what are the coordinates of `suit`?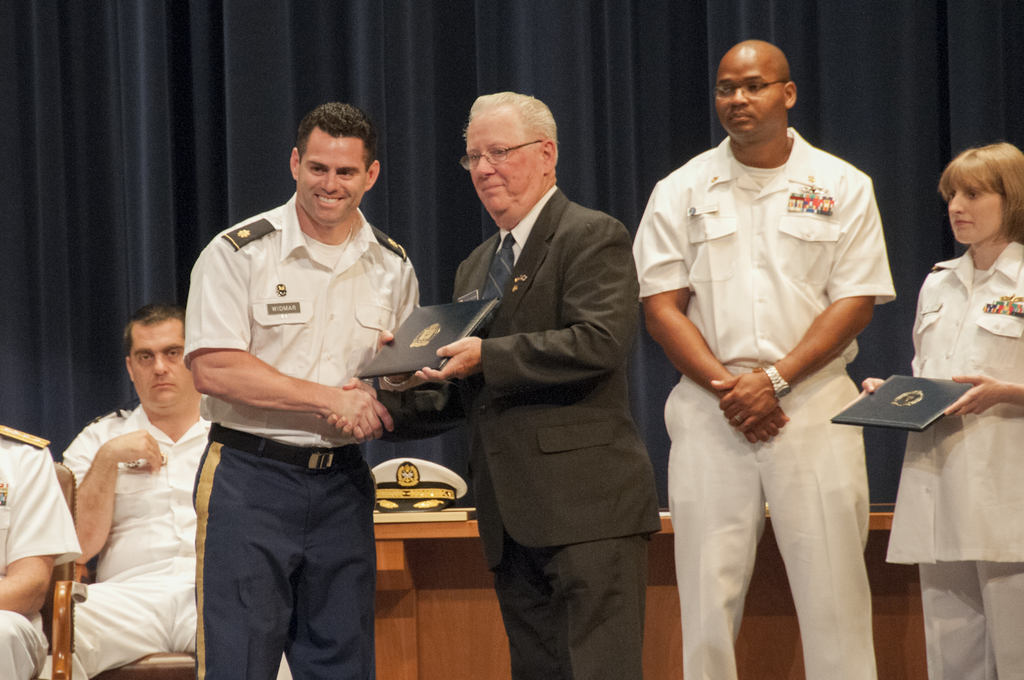
bbox=[416, 102, 669, 658].
